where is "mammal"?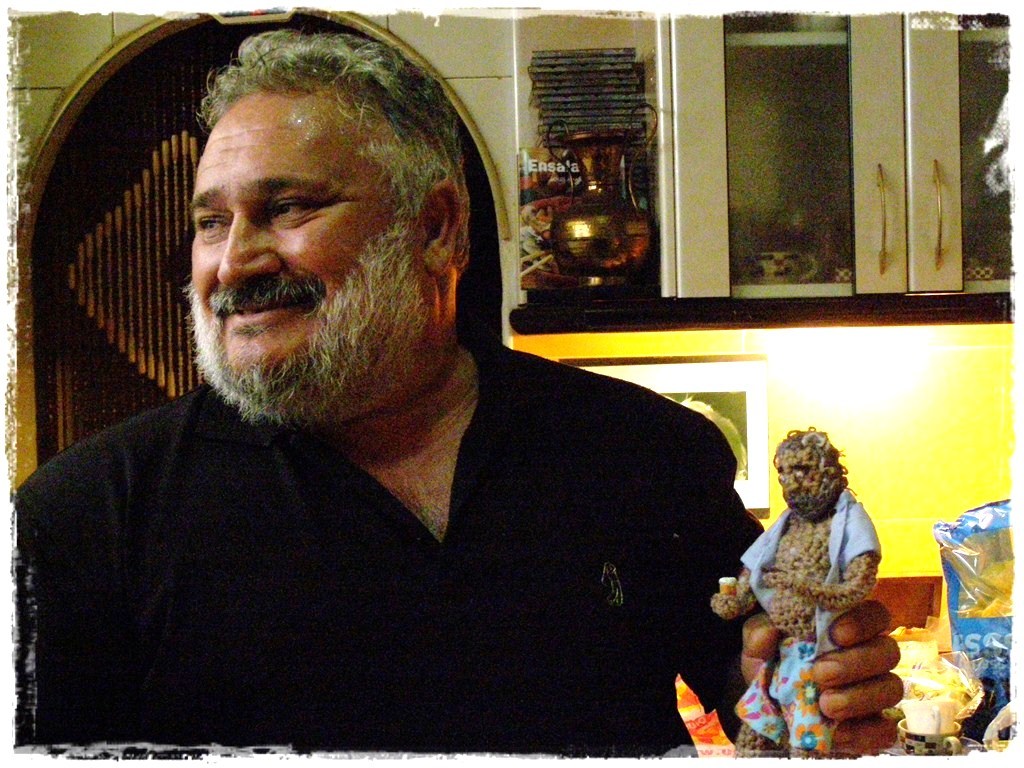
[left=712, top=425, right=876, bottom=762].
